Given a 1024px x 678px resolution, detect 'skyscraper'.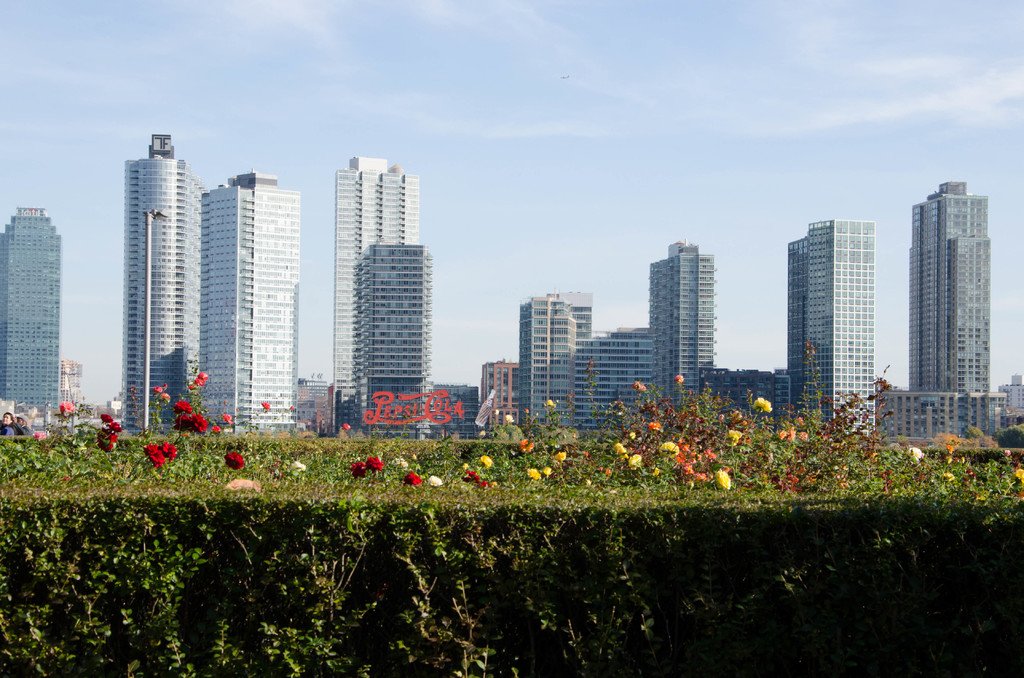
bbox(199, 165, 304, 440).
